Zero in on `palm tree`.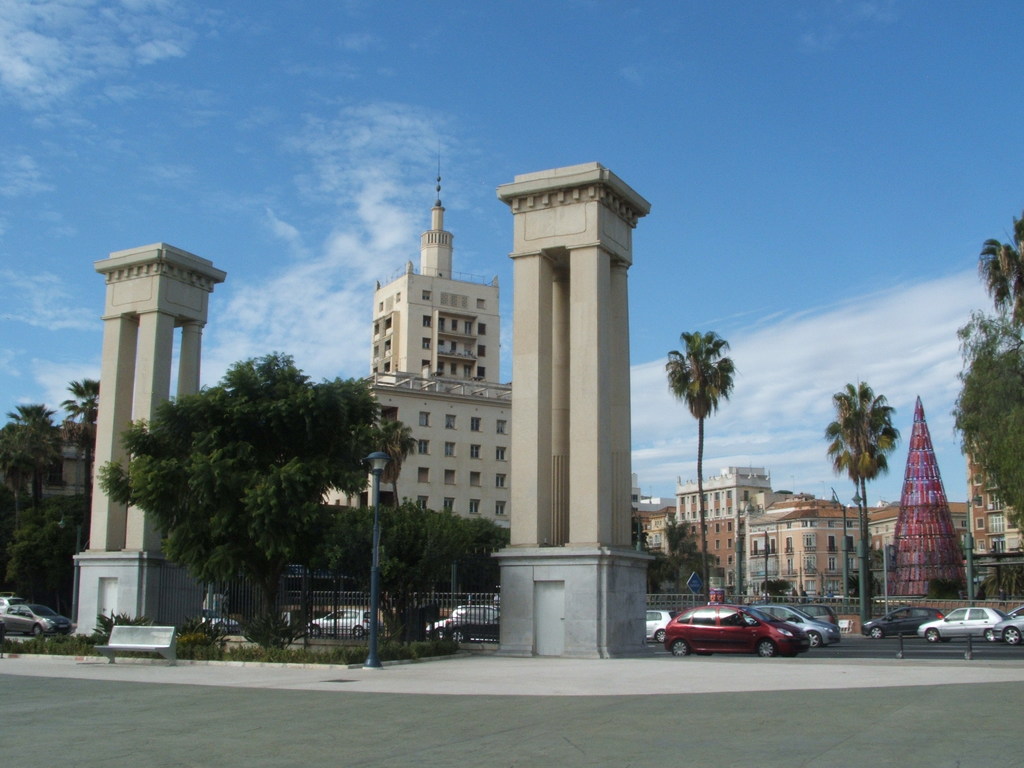
Zeroed in: region(46, 369, 116, 561).
